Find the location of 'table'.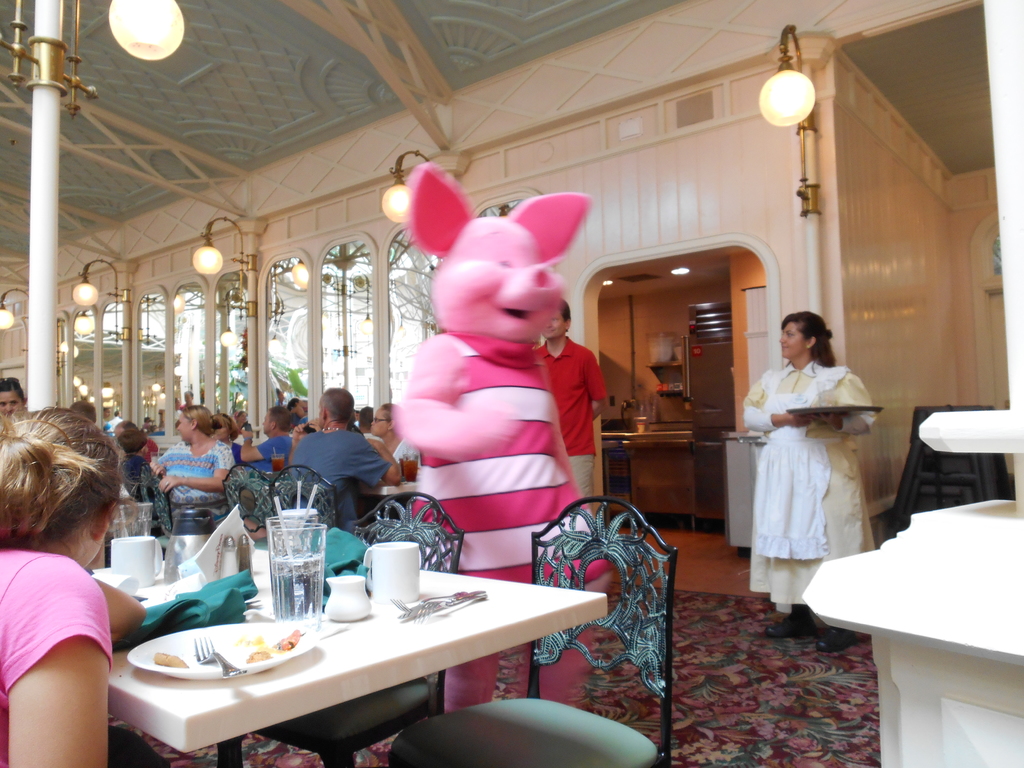
Location: [left=101, top=557, right=591, bottom=760].
